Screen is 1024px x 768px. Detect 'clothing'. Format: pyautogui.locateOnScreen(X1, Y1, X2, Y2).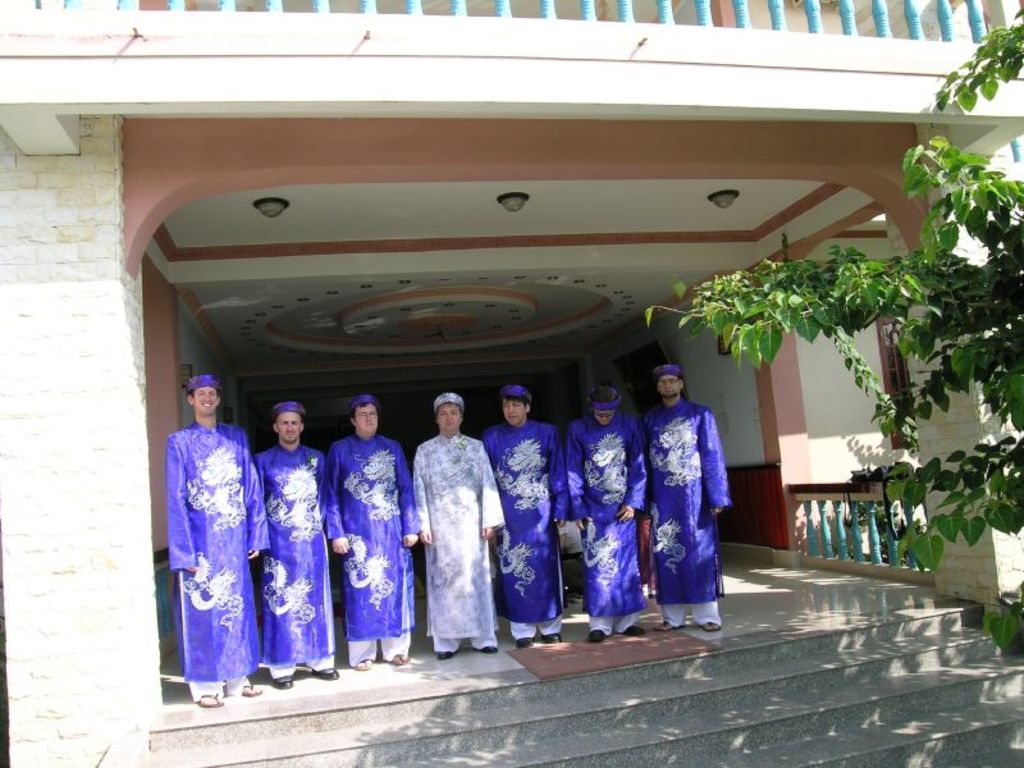
pyautogui.locateOnScreen(572, 426, 640, 609).
